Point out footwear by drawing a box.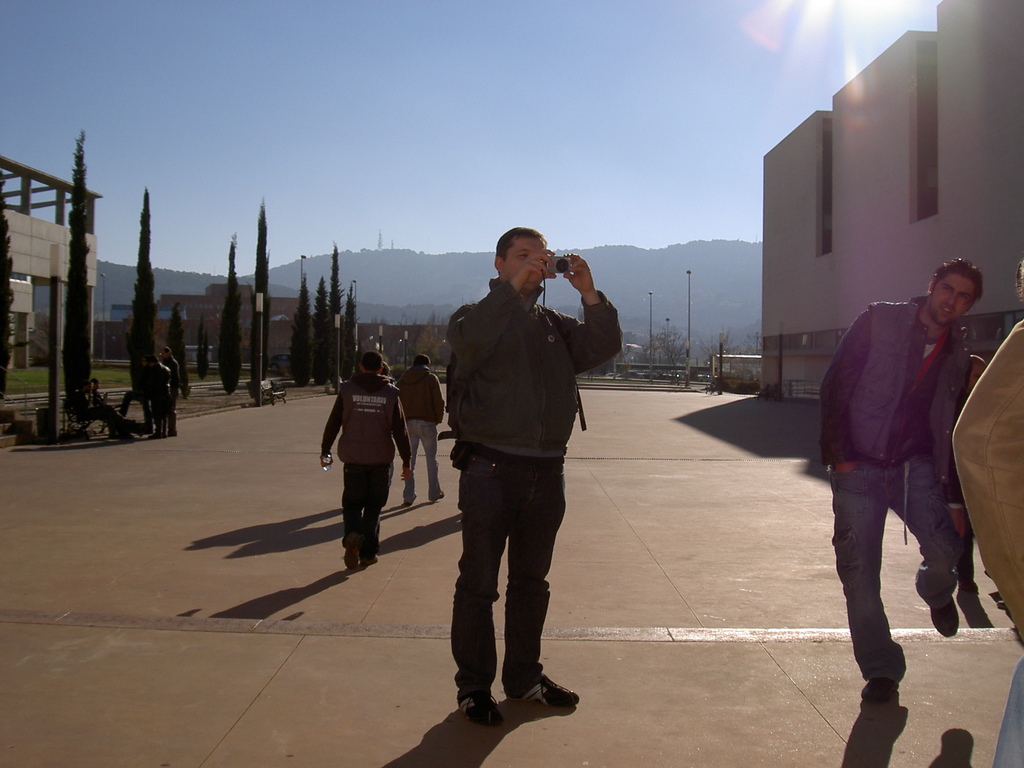
x1=109 y1=432 x2=118 y2=437.
